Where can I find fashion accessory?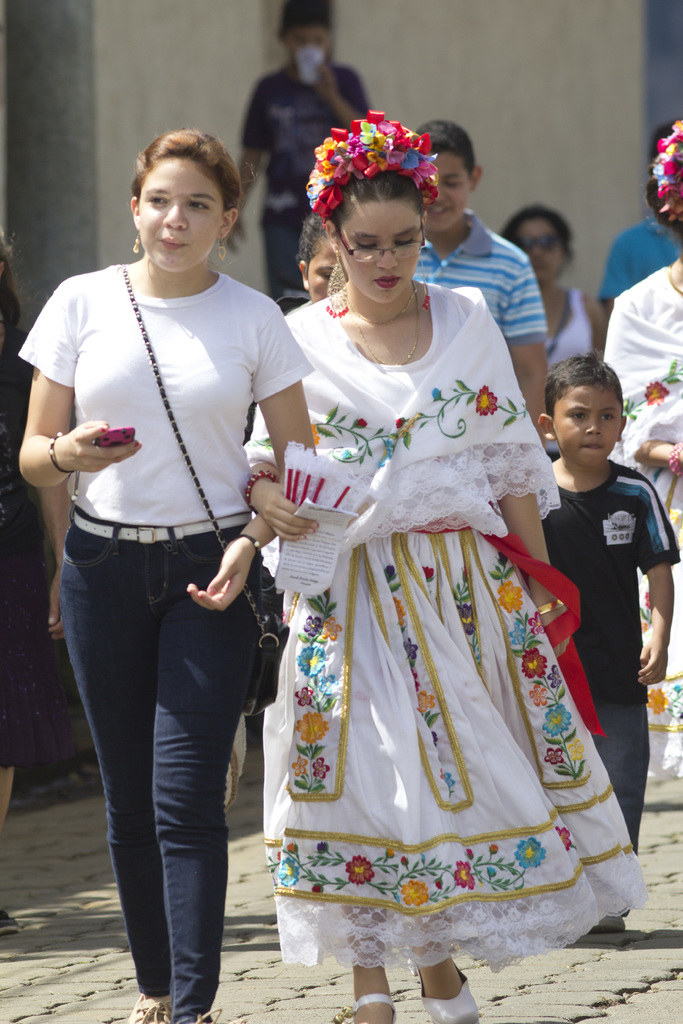
You can find it at 347,280,421,324.
